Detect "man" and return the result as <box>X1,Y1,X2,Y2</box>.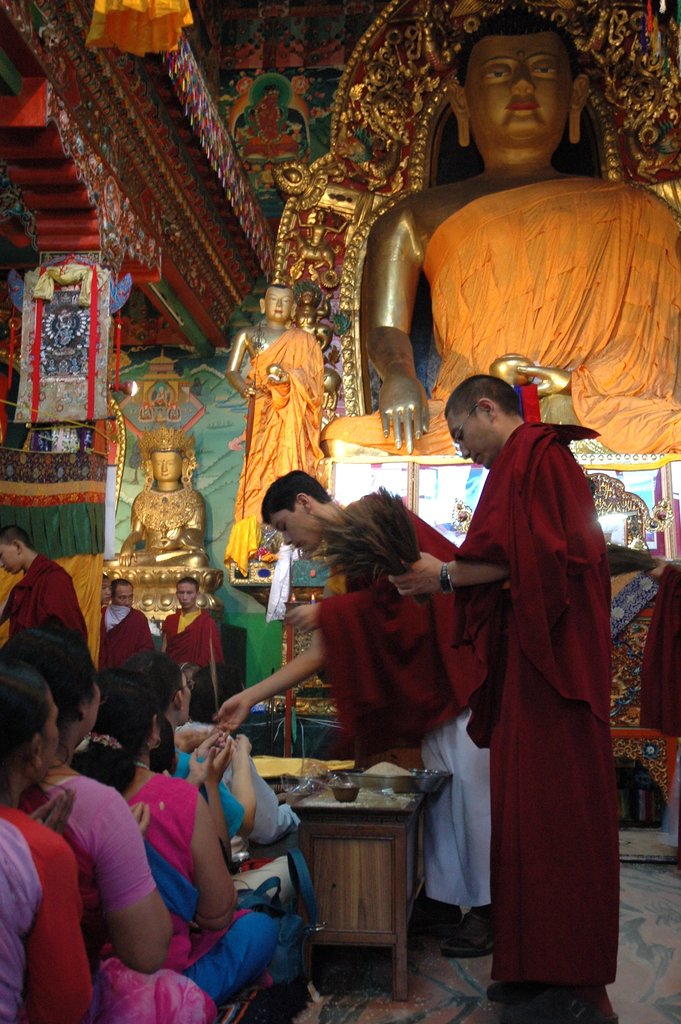
<box>409,326,635,974</box>.
